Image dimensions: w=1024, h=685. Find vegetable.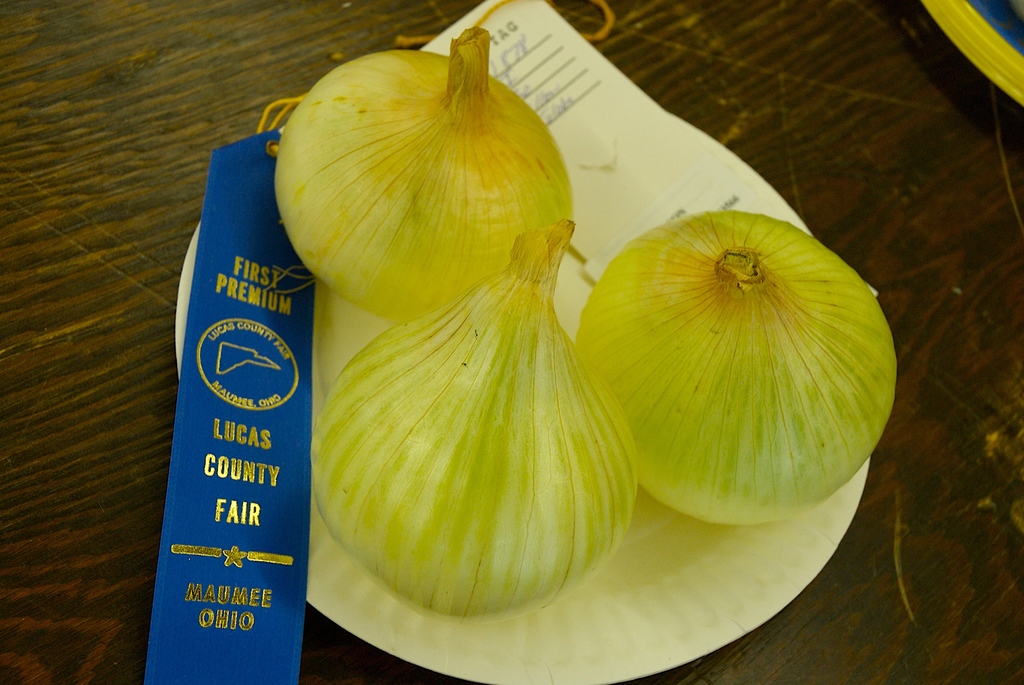
BBox(309, 217, 634, 614).
